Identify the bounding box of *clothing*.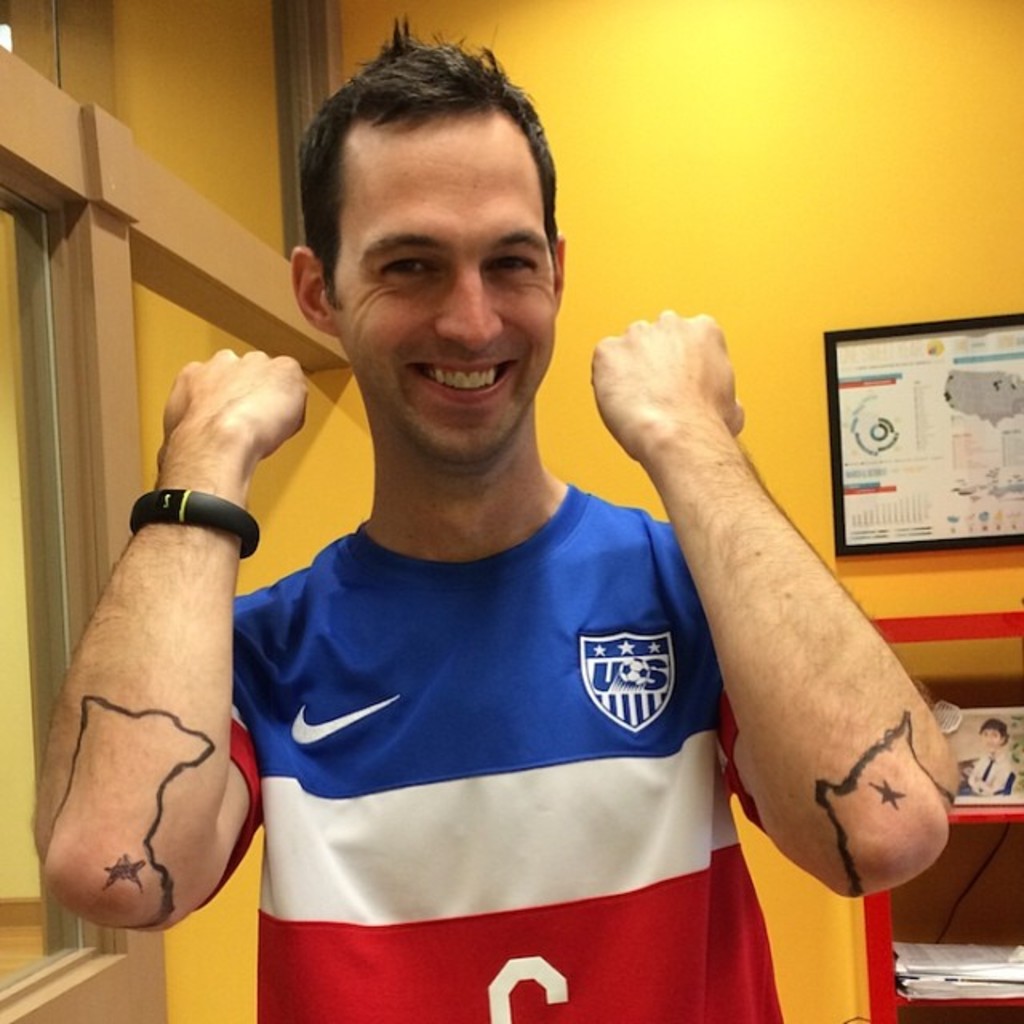
192/424/770/973.
